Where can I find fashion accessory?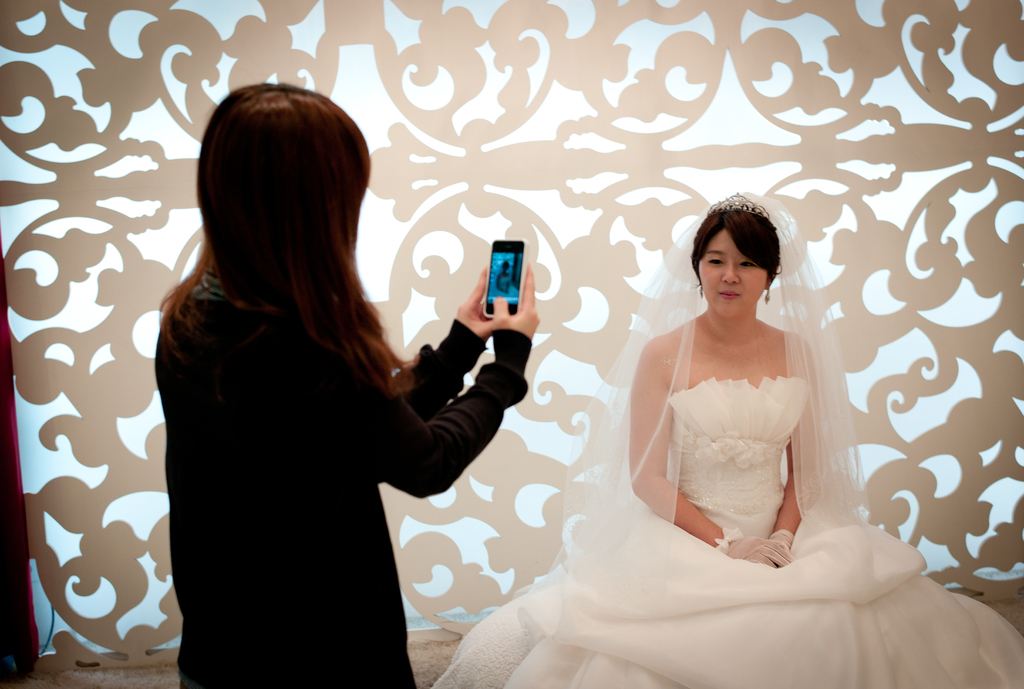
You can find it at x1=698, y1=284, x2=705, y2=300.
